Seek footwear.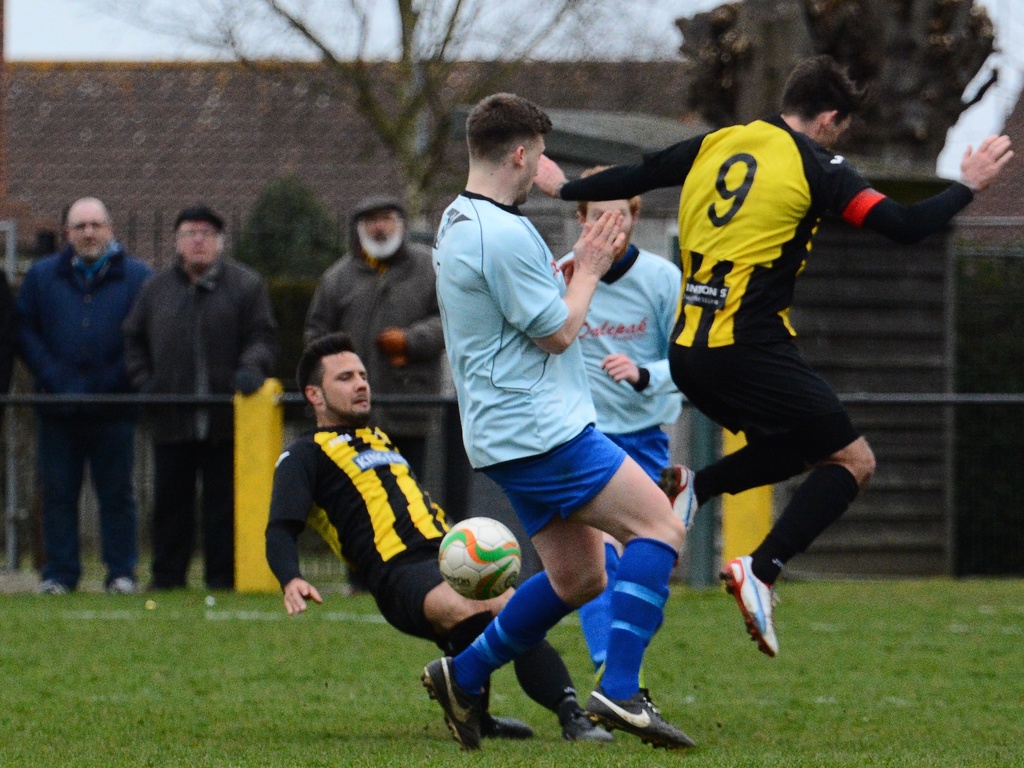
l=109, t=574, r=135, b=592.
